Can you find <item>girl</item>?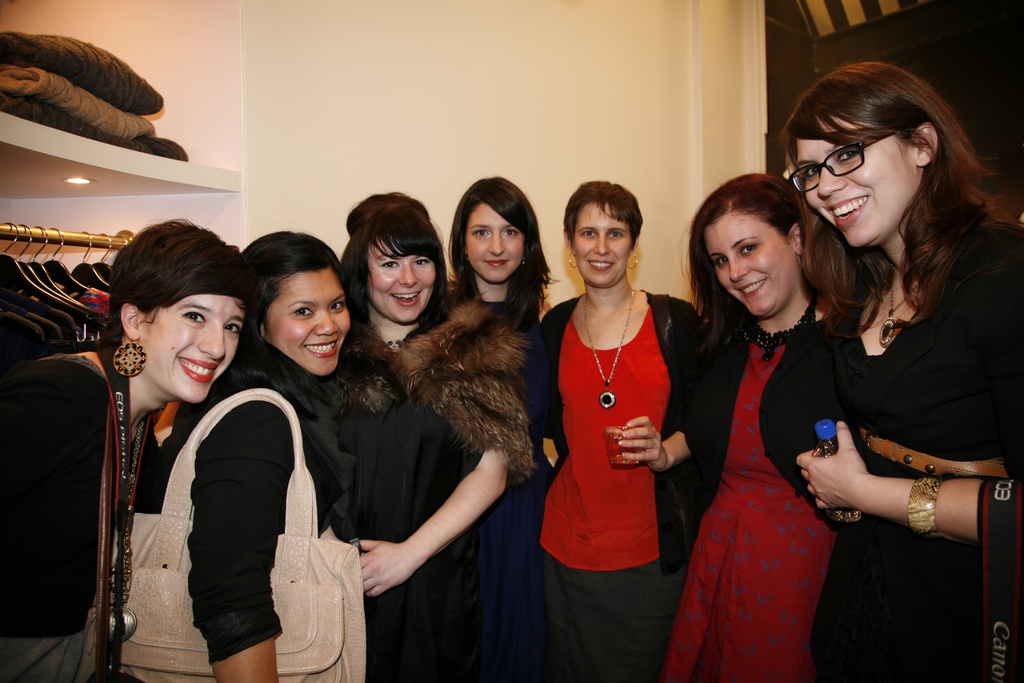
Yes, bounding box: [x1=144, y1=219, x2=362, y2=682].
